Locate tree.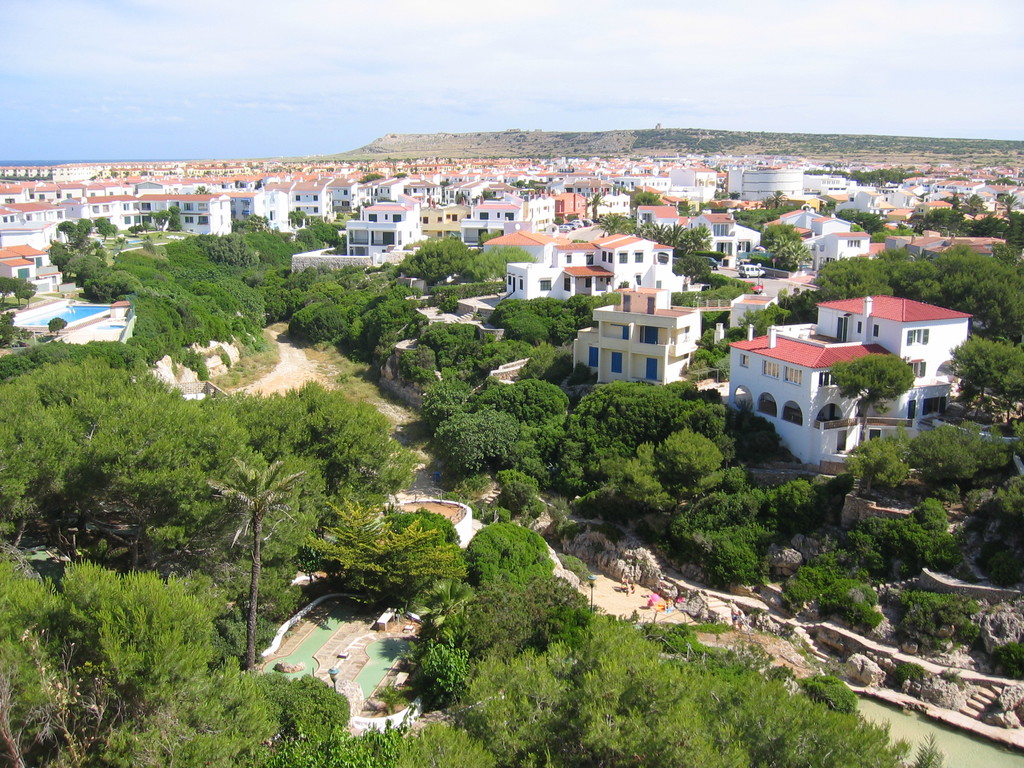
Bounding box: (424, 318, 502, 371).
